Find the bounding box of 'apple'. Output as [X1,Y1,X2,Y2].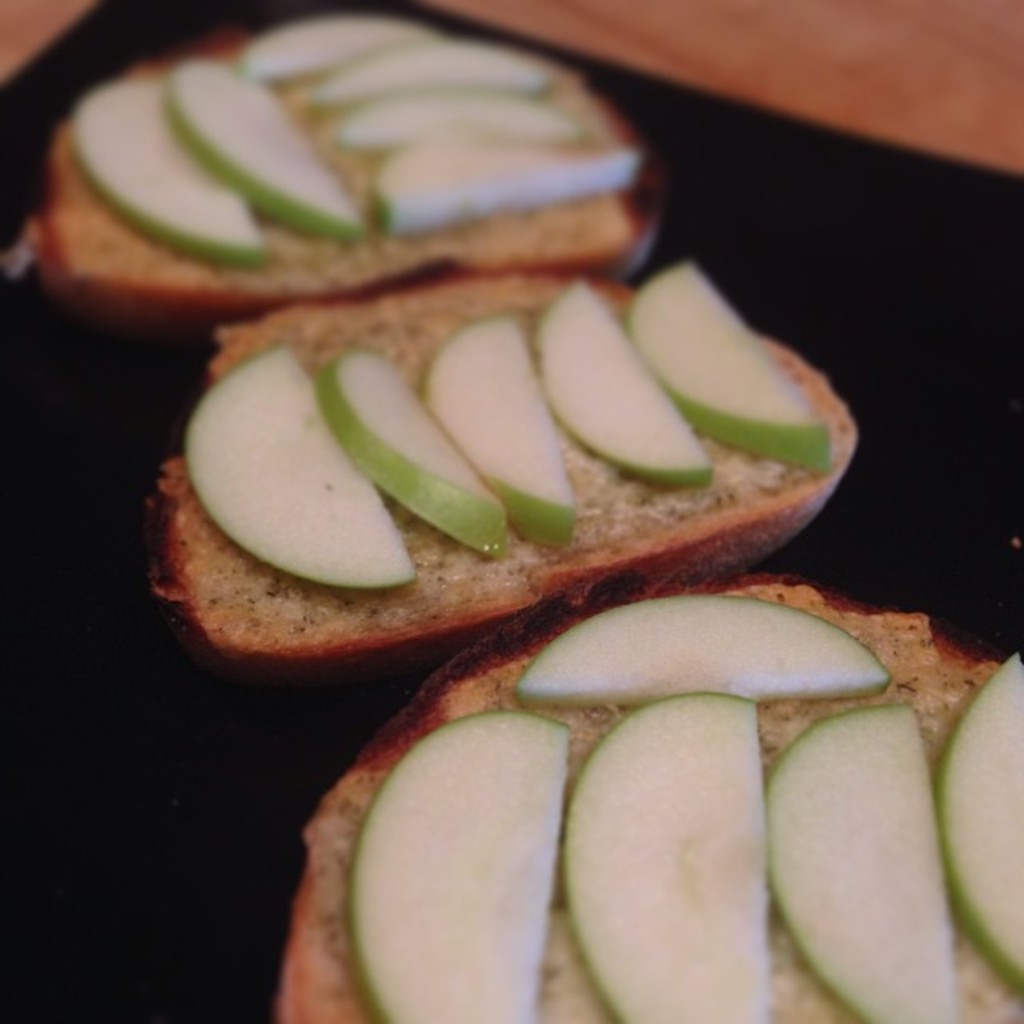
[936,653,1022,989].
